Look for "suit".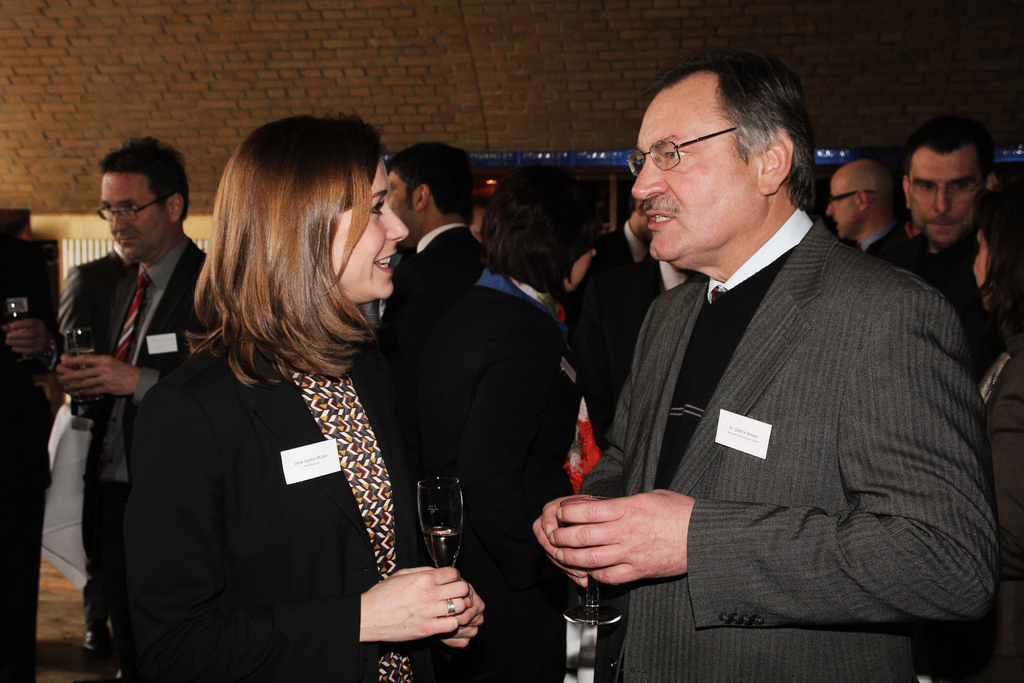
Found: <box>81,230,202,682</box>.
